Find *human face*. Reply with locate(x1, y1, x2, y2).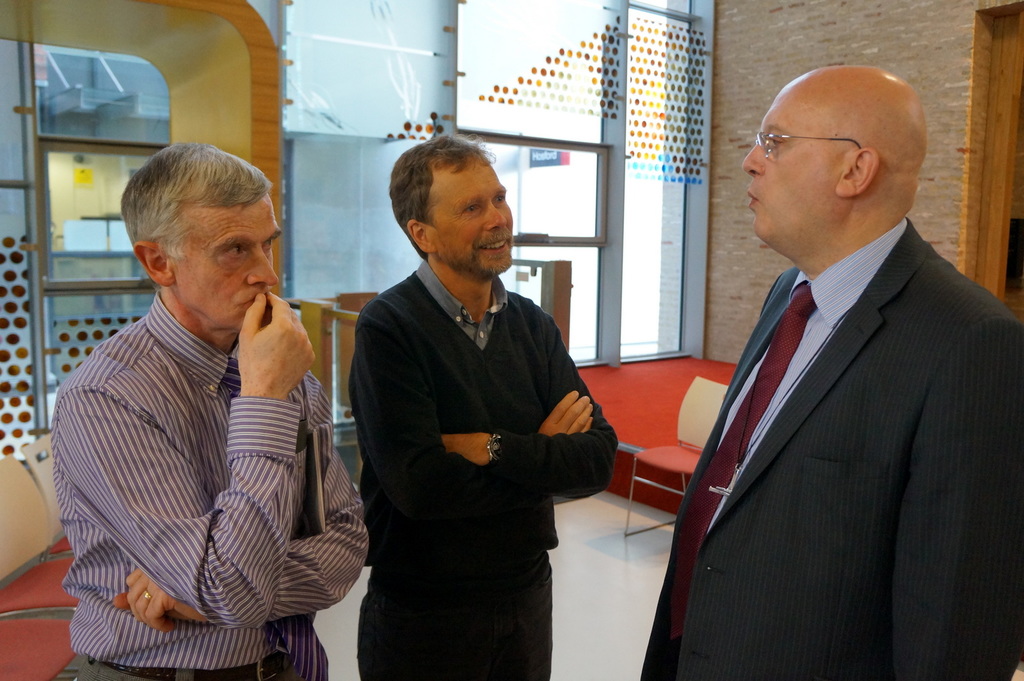
locate(174, 197, 280, 330).
